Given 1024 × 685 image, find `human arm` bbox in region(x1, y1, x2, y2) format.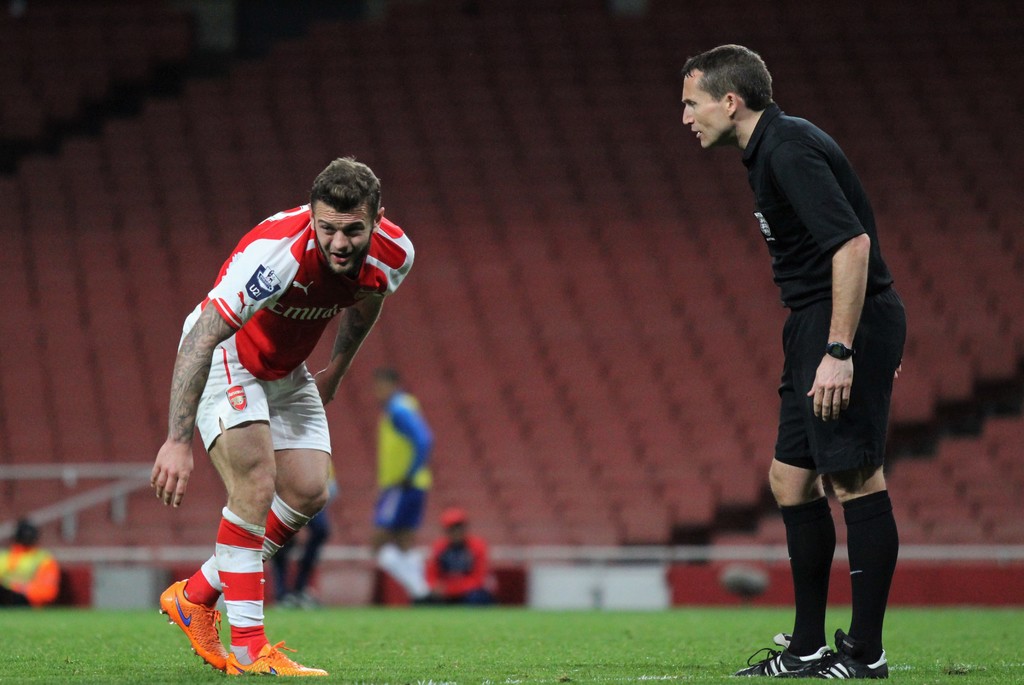
region(310, 240, 416, 415).
